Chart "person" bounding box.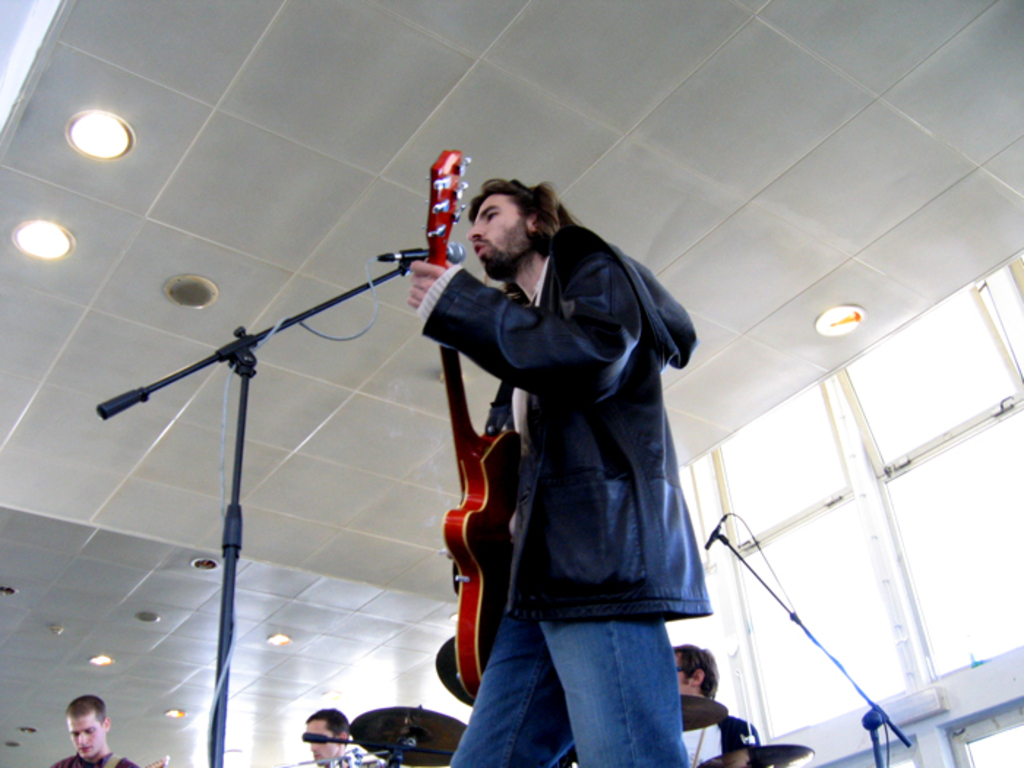
Charted: box(307, 702, 383, 767).
